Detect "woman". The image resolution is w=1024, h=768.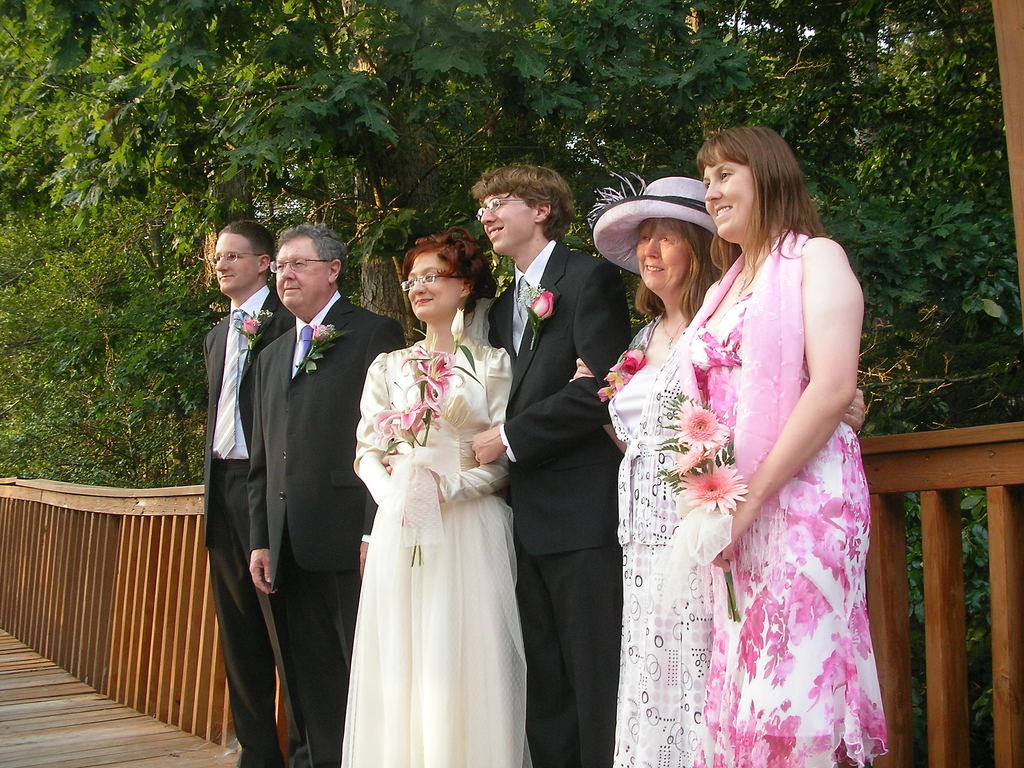
x1=662, y1=124, x2=891, y2=767.
